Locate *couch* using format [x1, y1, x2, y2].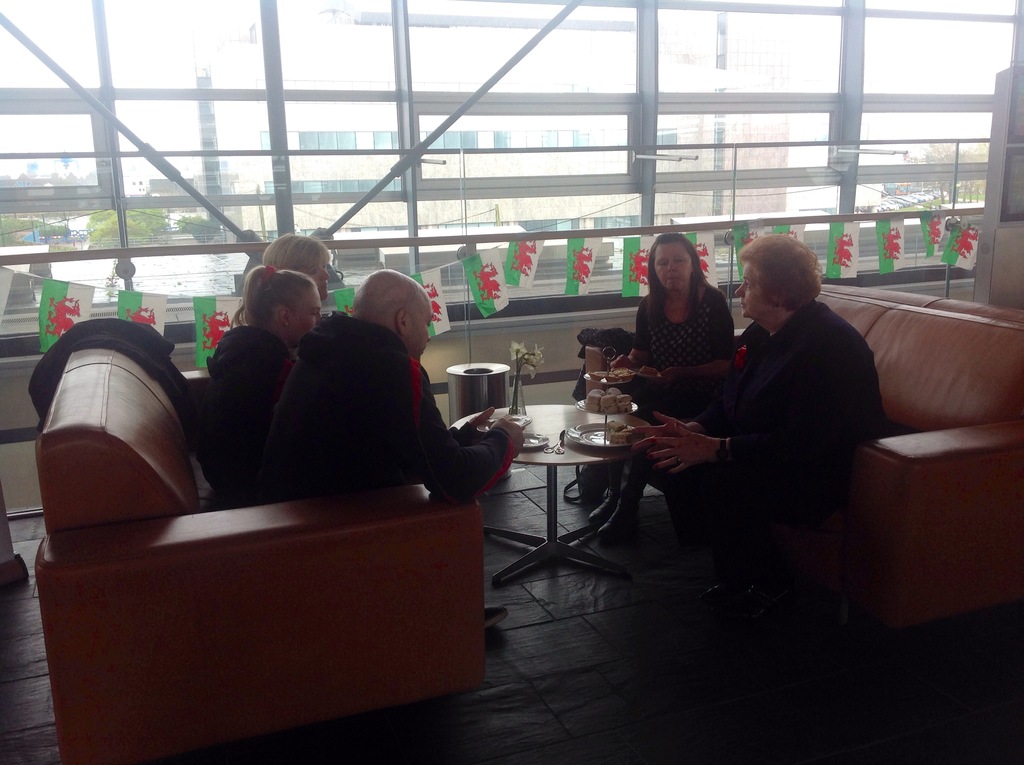
[730, 286, 1023, 638].
